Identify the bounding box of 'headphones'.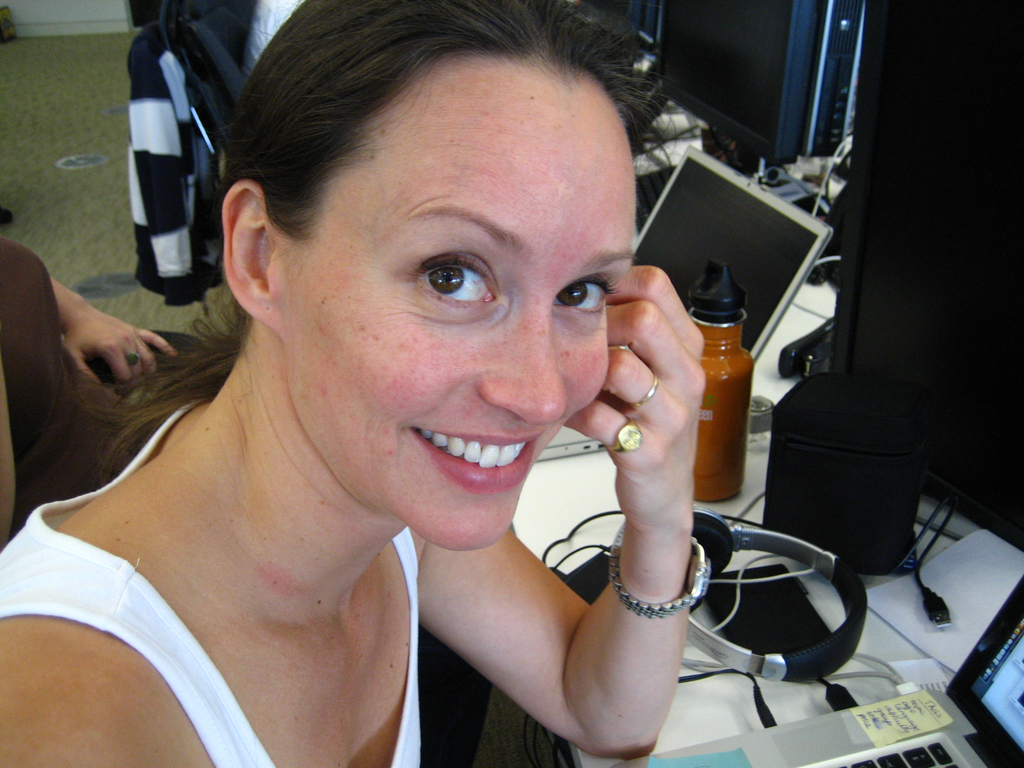
[left=532, top=495, right=884, bottom=739].
